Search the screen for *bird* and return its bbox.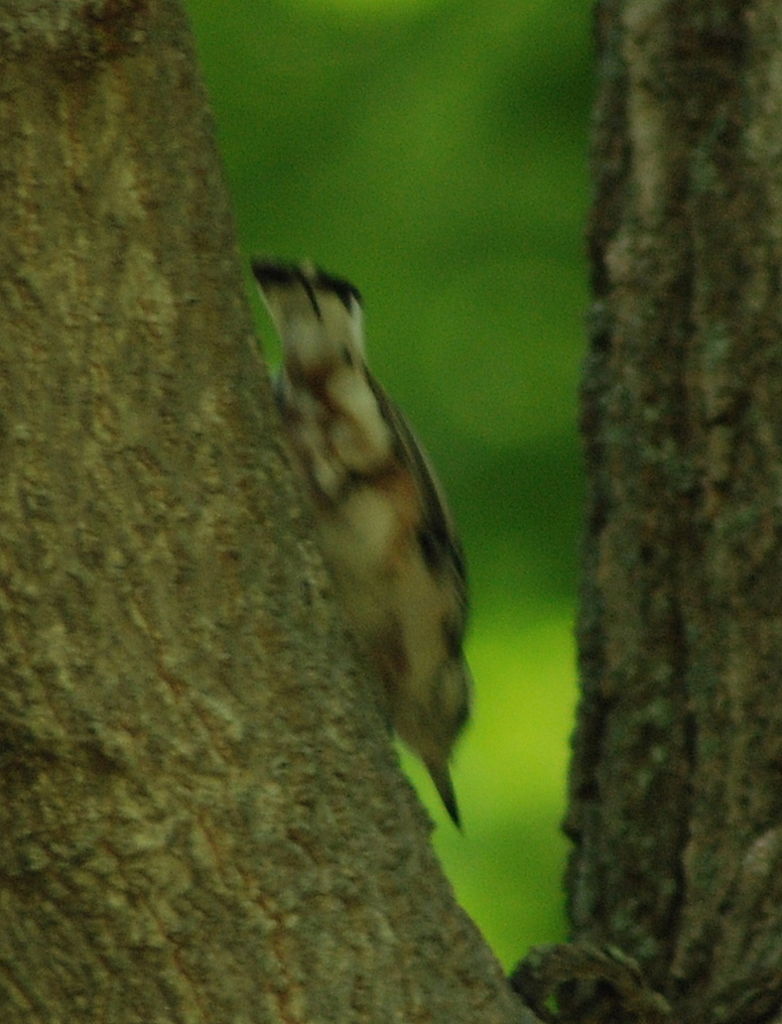
Found: x1=231 y1=249 x2=517 y2=839.
